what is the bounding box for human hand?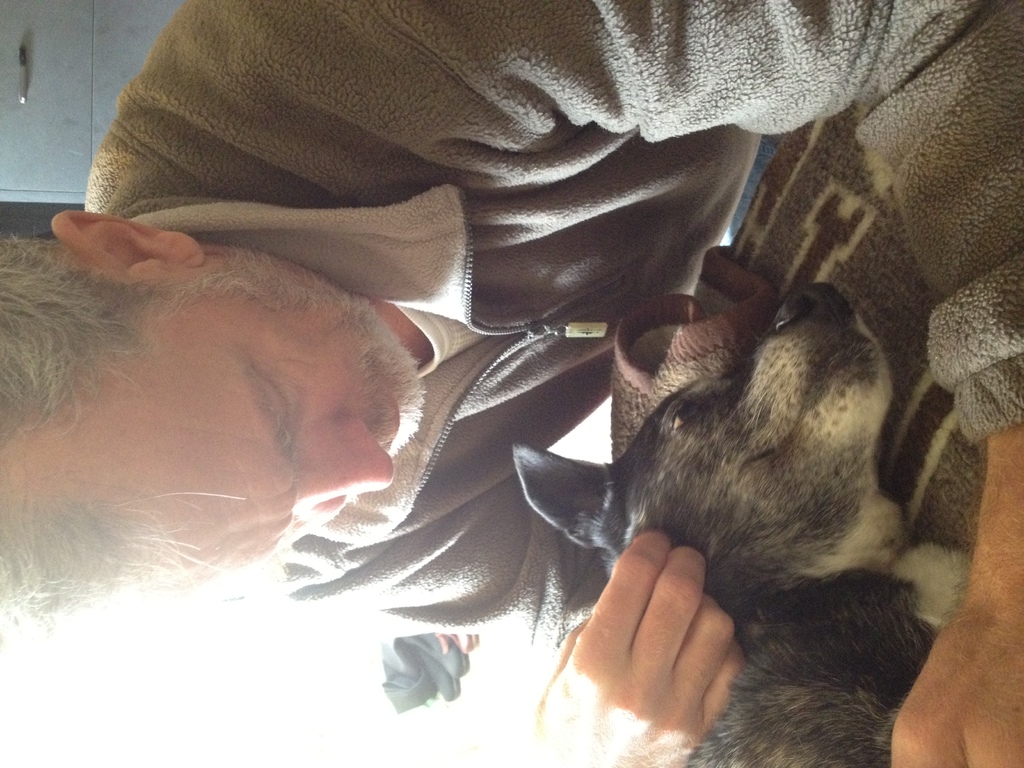
(left=888, top=609, right=1023, bottom=767).
